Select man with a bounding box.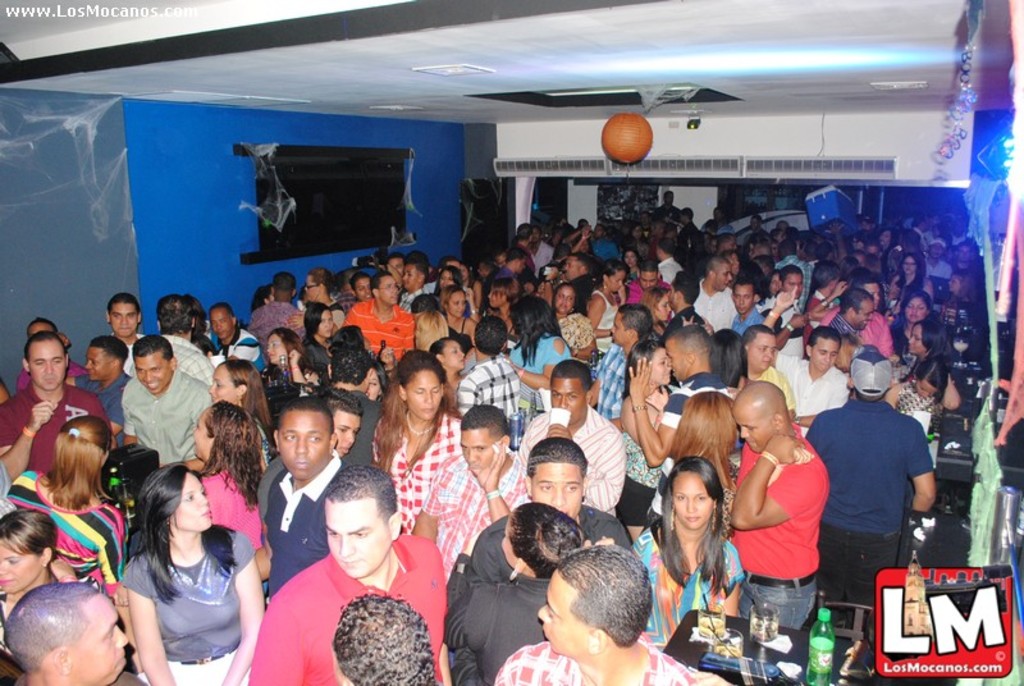
{"left": 234, "top": 440, "right": 436, "bottom": 680}.
